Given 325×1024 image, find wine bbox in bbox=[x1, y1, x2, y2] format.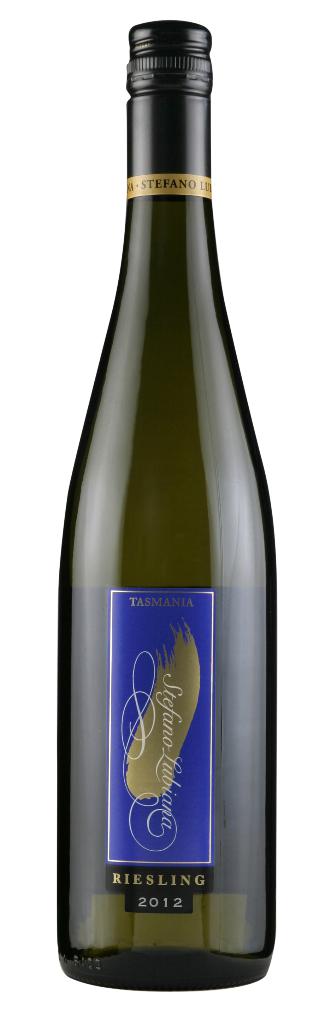
bbox=[46, 12, 286, 980].
